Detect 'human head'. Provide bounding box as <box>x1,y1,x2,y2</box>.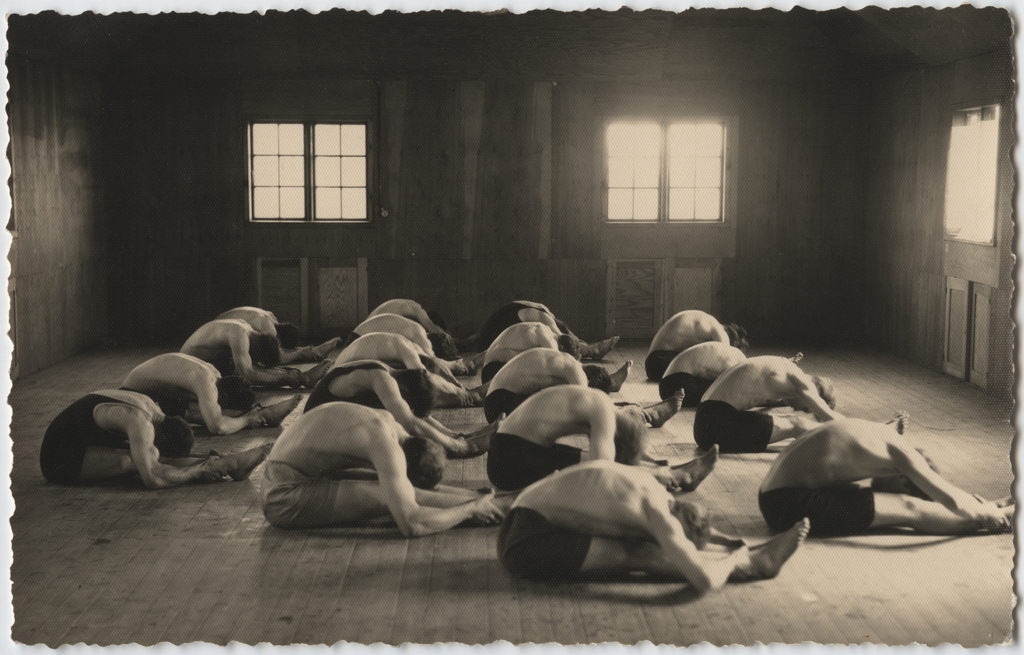
<box>582,366,612,394</box>.
